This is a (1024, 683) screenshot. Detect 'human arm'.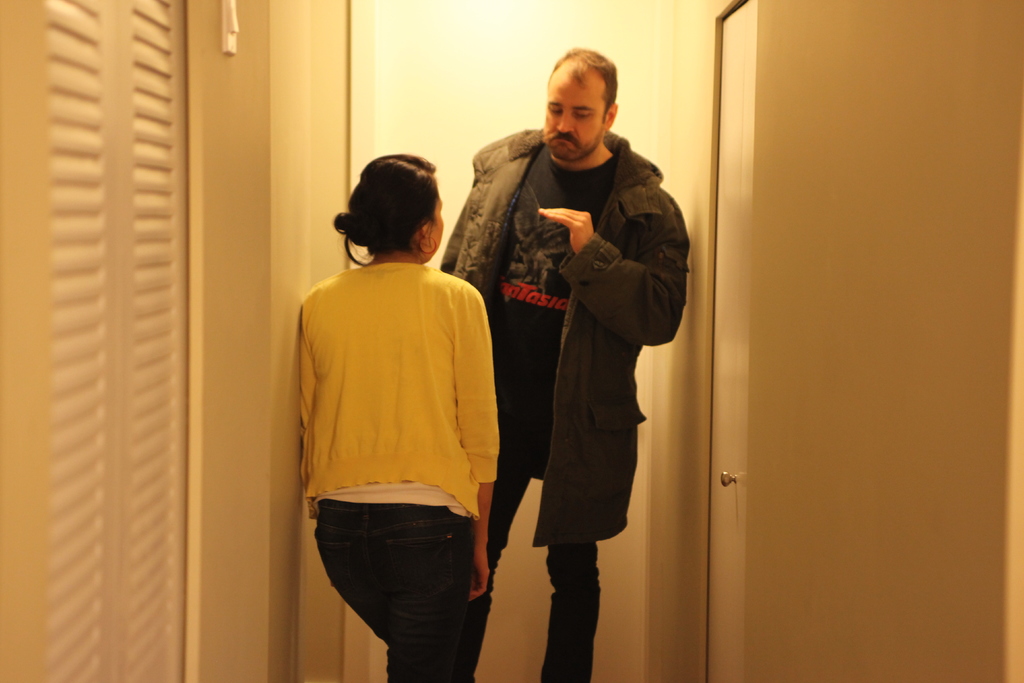
detection(545, 177, 693, 361).
